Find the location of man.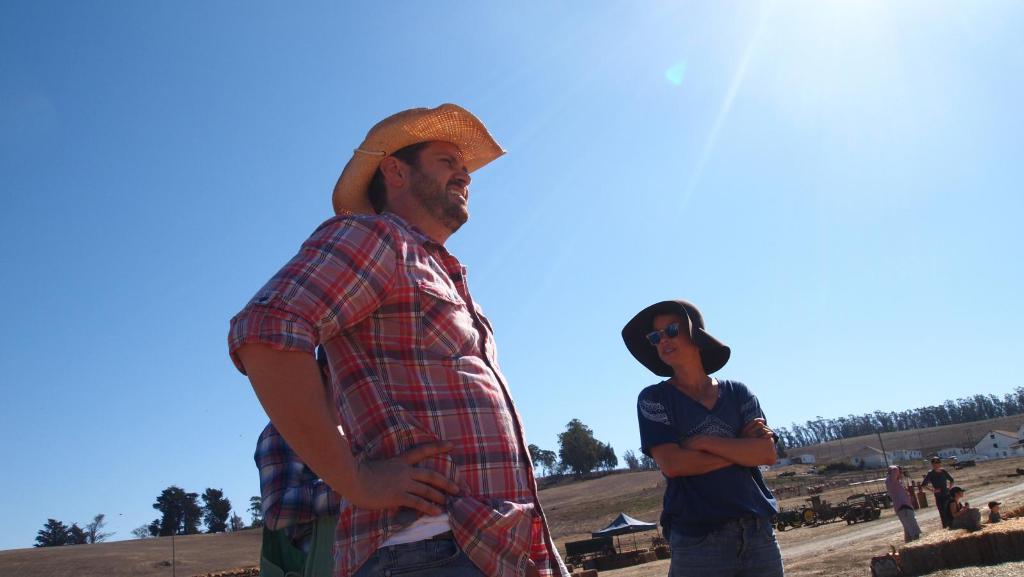
Location: [253,342,346,576].
